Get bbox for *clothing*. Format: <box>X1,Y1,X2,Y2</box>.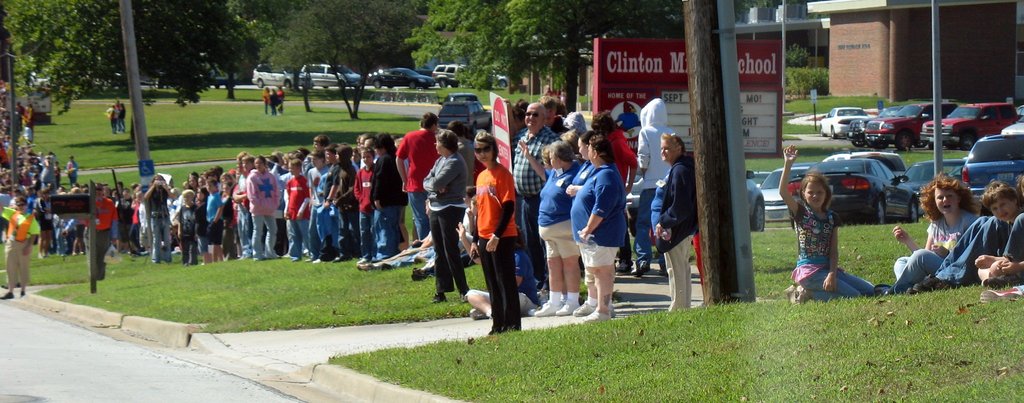
<box>116,104,127,131</box>.
